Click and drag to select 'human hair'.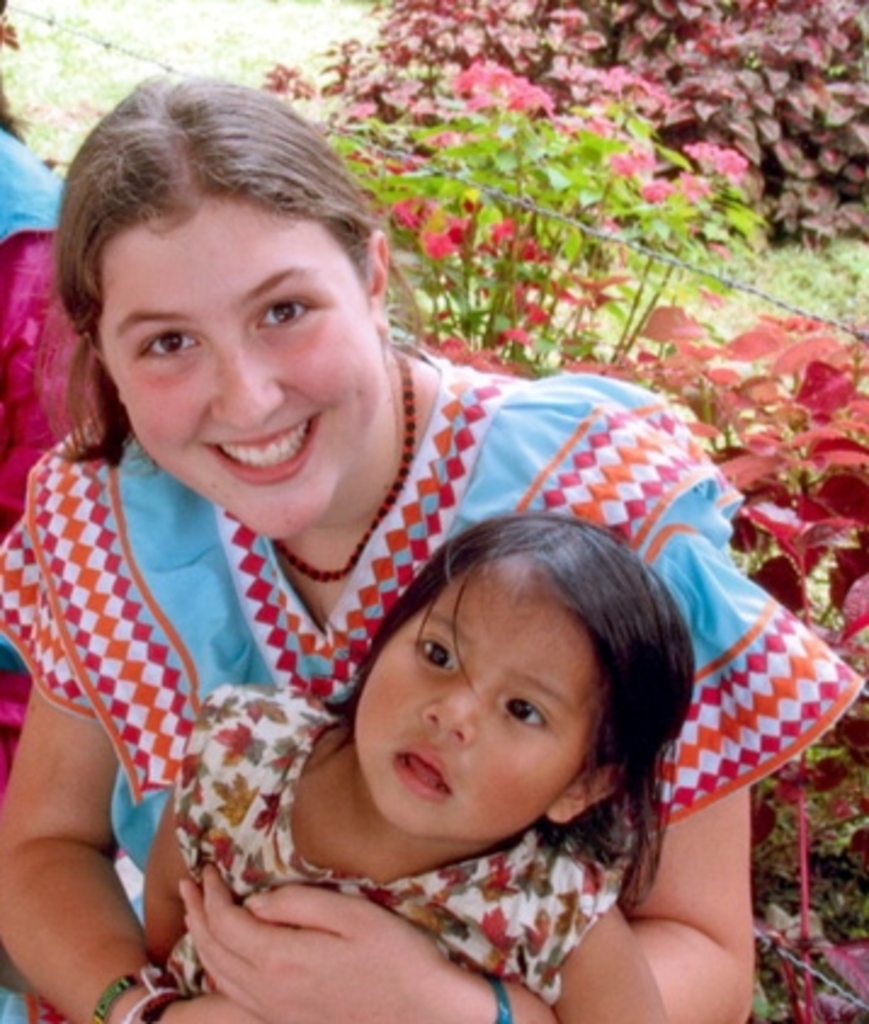
Selection: locate(301, 507, 699, 920).
